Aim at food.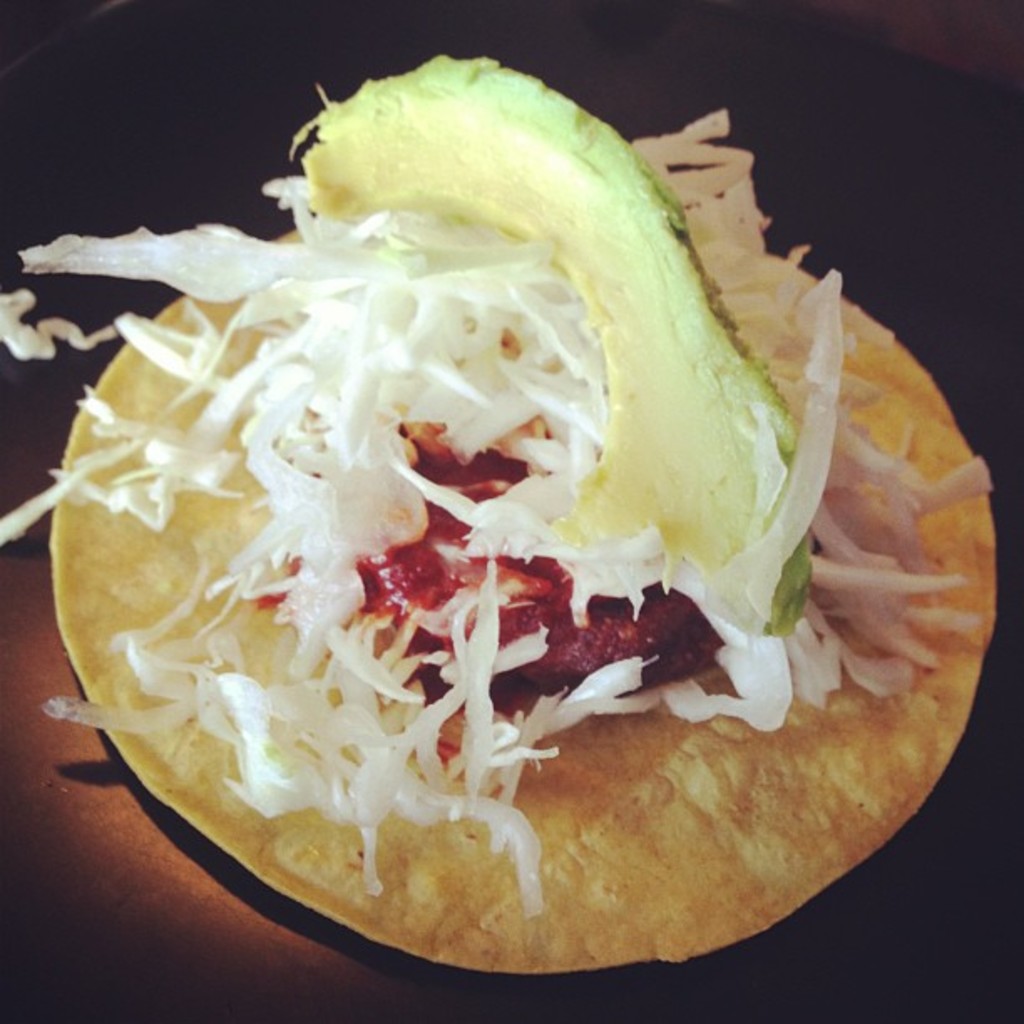
Aimed at bbox=(54, 65, 1006, 917).
